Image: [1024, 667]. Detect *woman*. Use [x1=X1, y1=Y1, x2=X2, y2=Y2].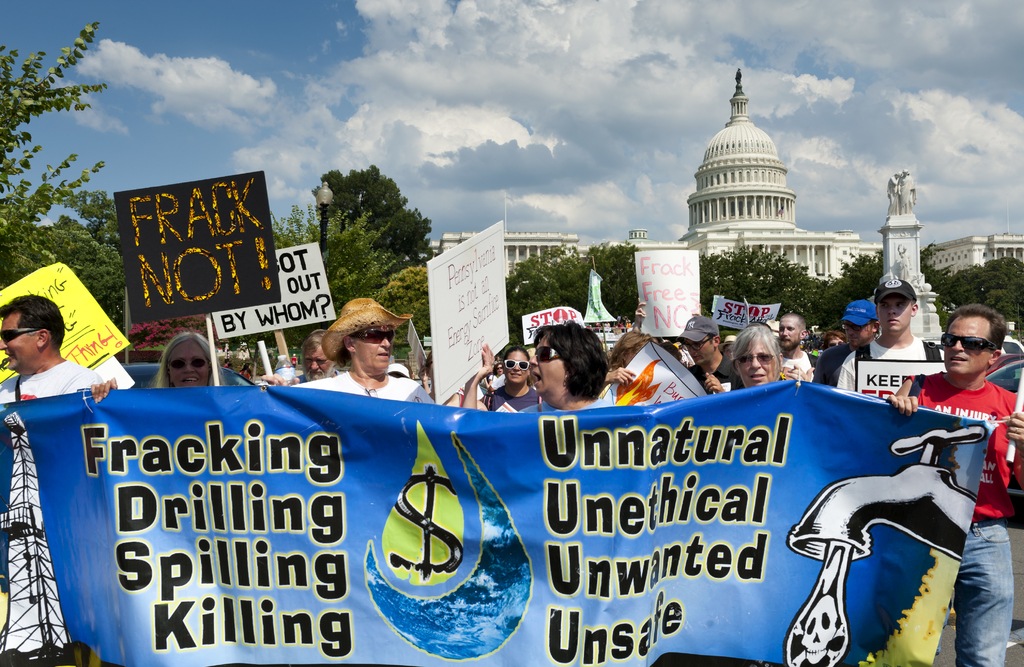
[x1=148, y1=327, x2=237, y2=391].
